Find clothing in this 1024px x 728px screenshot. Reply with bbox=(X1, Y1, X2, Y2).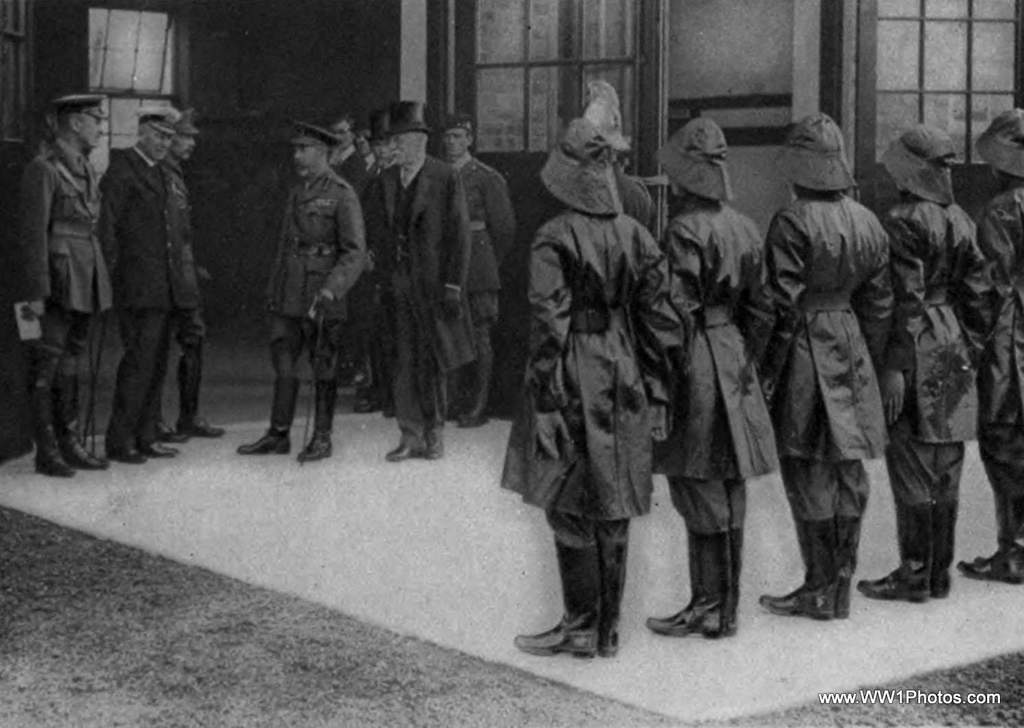
bbox=(770, 192, 902, 472).
